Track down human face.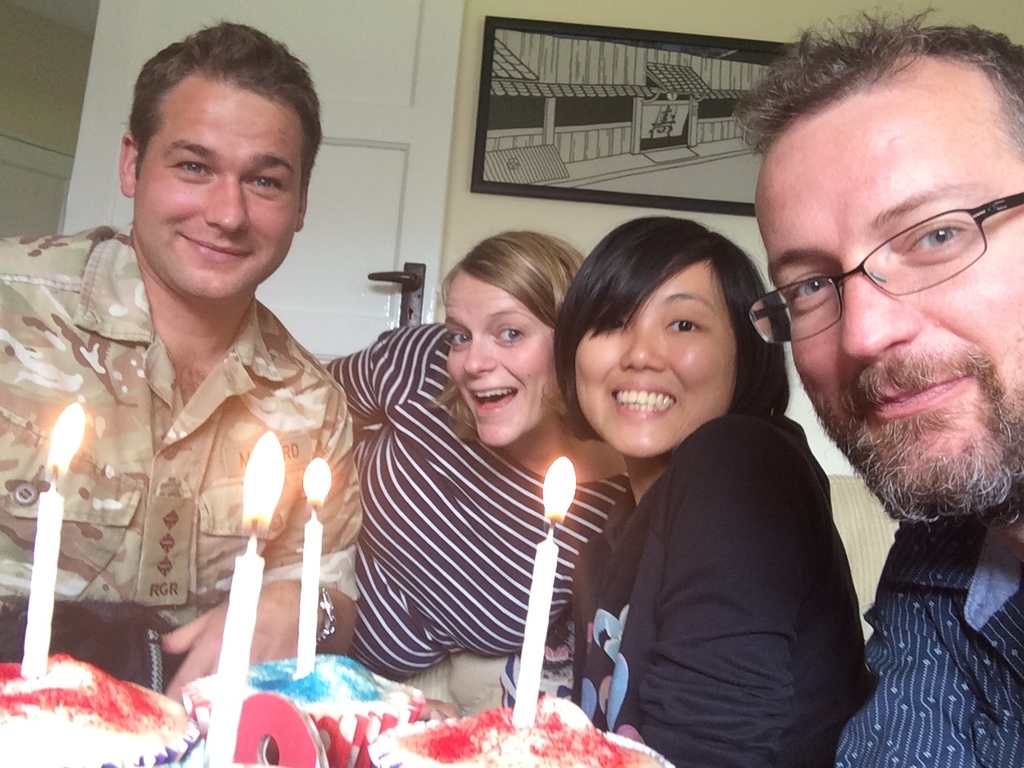
Tracked to x1=752, y1=99, x2=1023, y2=518.
